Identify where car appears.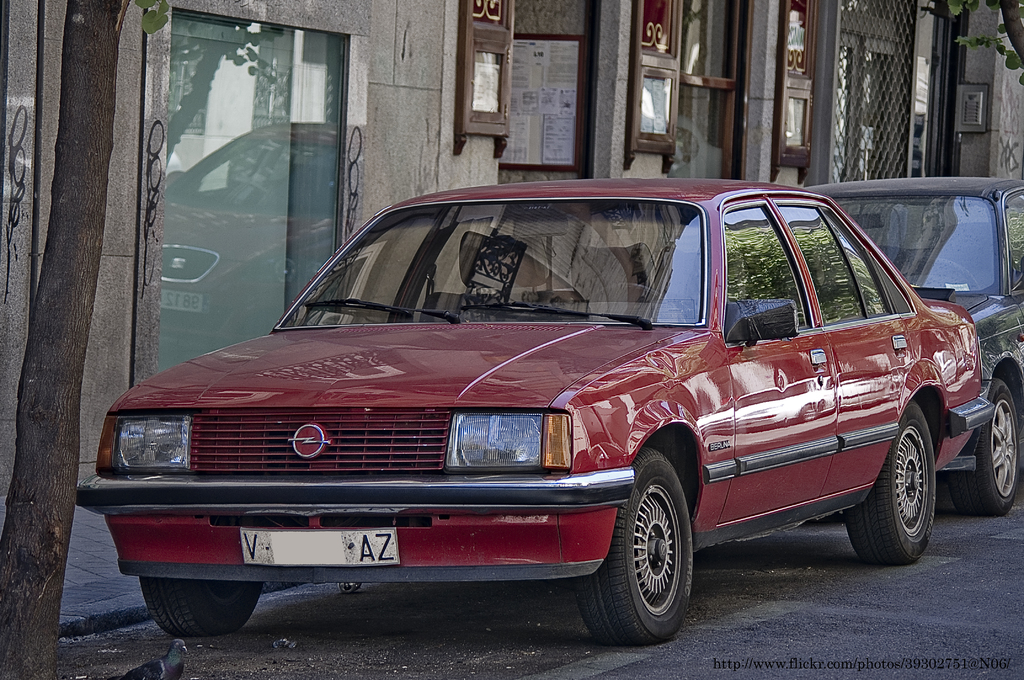
Appears at detection(75, 181, 996, 647).
